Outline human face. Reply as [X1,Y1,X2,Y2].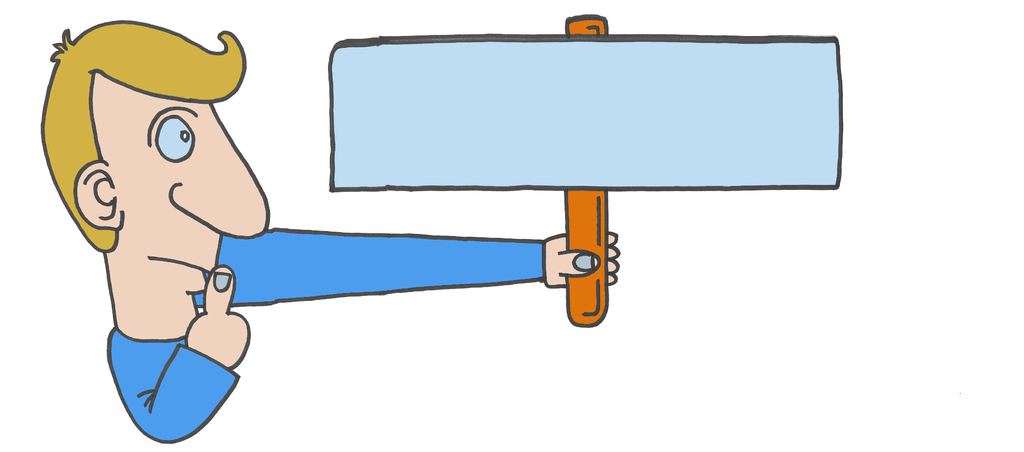
[63,69,284,354].
